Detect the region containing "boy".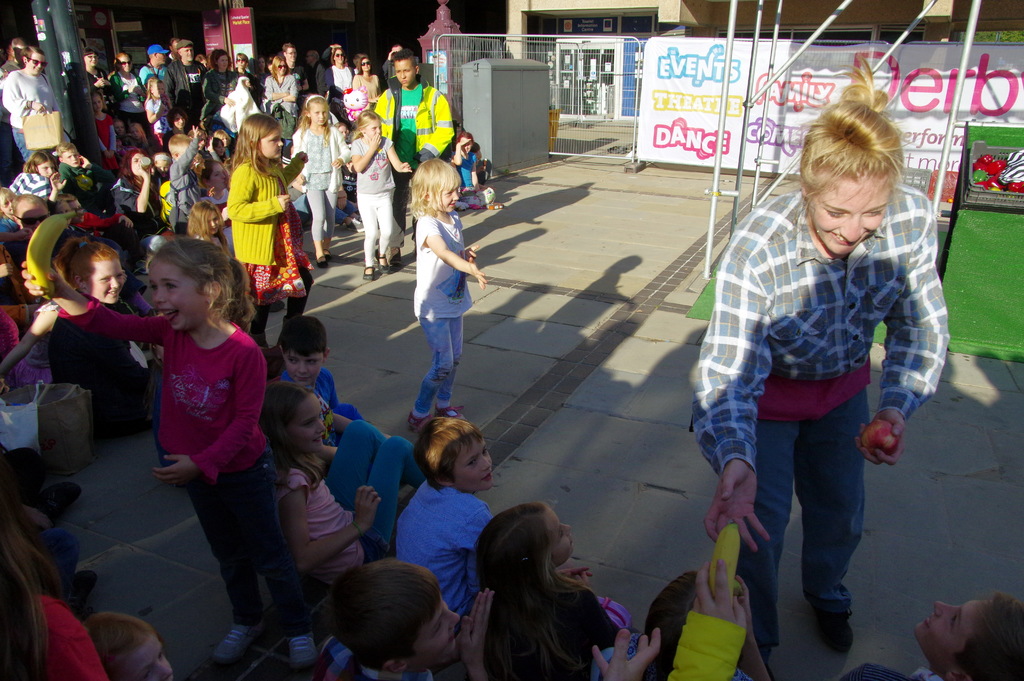
detection(374, 49, 456, 265).
